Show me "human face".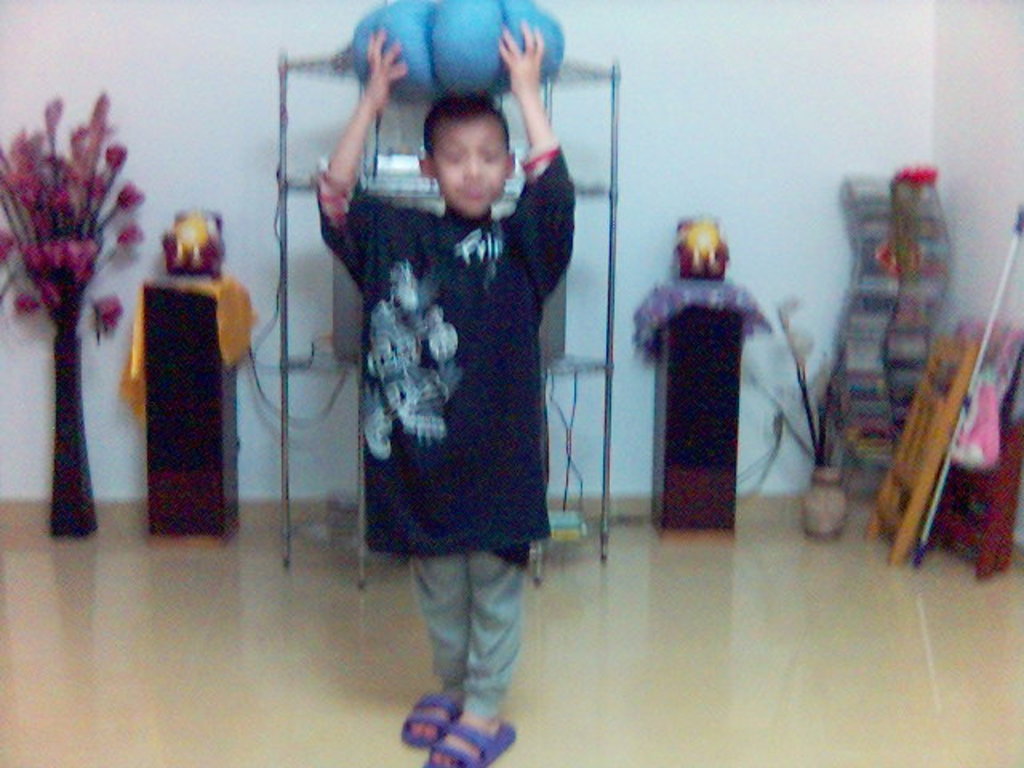
"human face" is here: [left=434, top=118, right=510, bottom=221].
